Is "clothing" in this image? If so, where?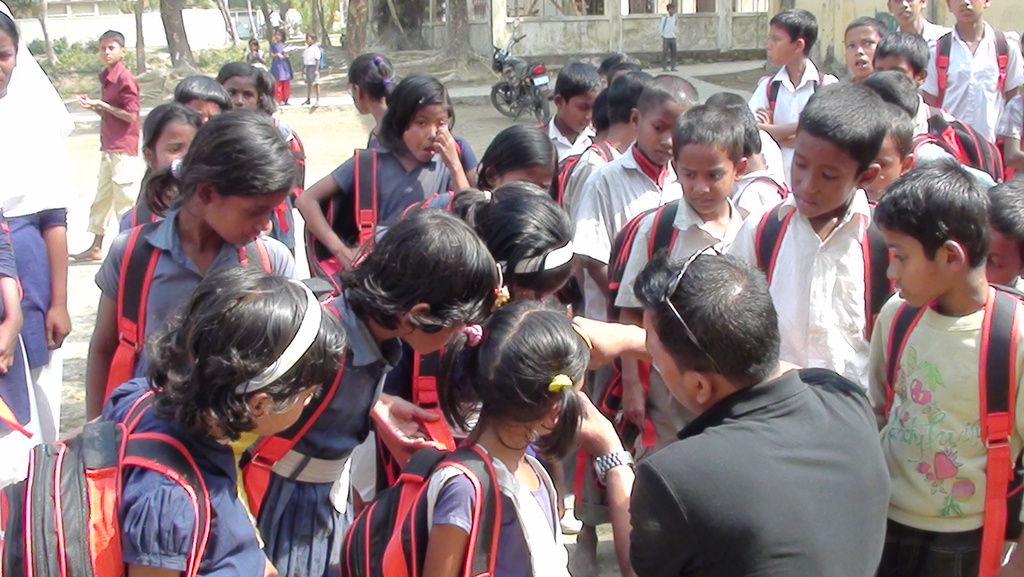
Yes, at select_region(99, 375, 268, 576).
